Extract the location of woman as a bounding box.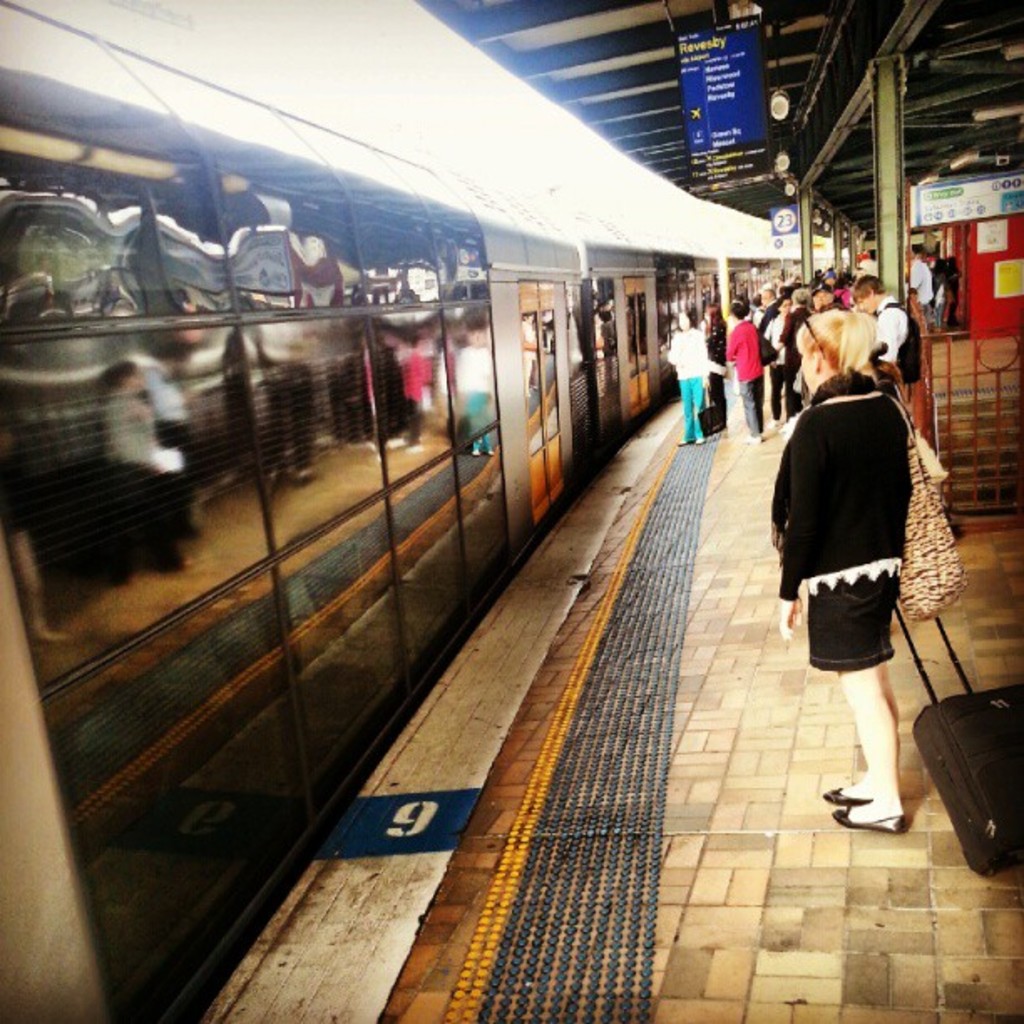
box(768, 313, 915, 833).
